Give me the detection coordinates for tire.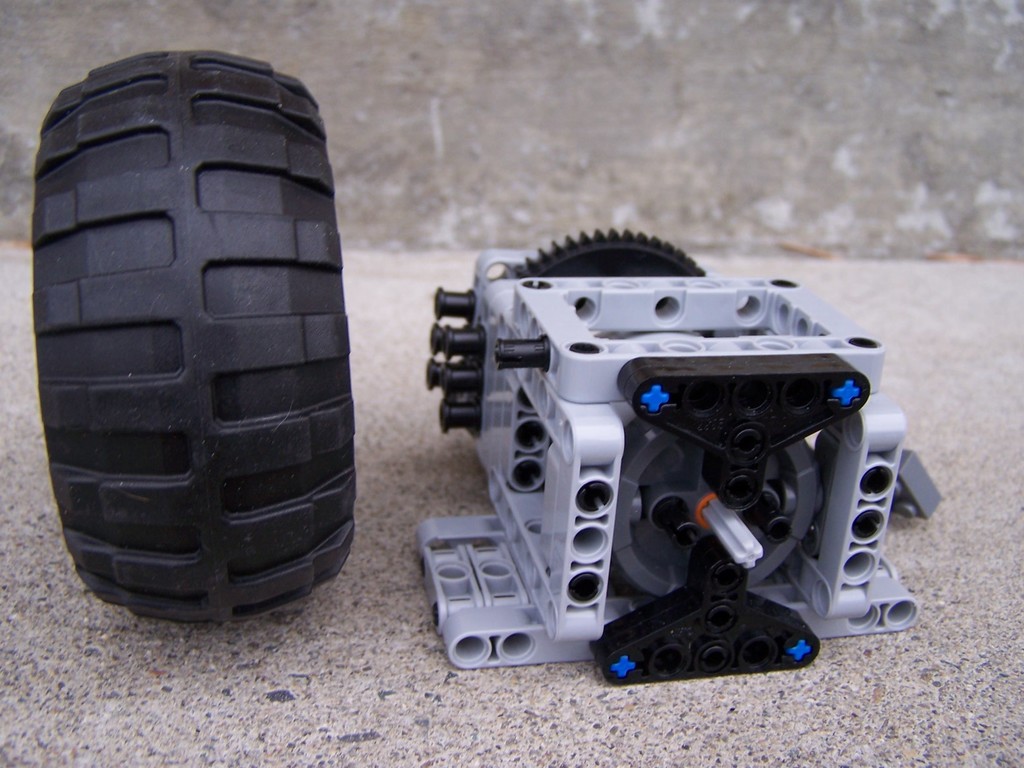
515,226,703,280.
